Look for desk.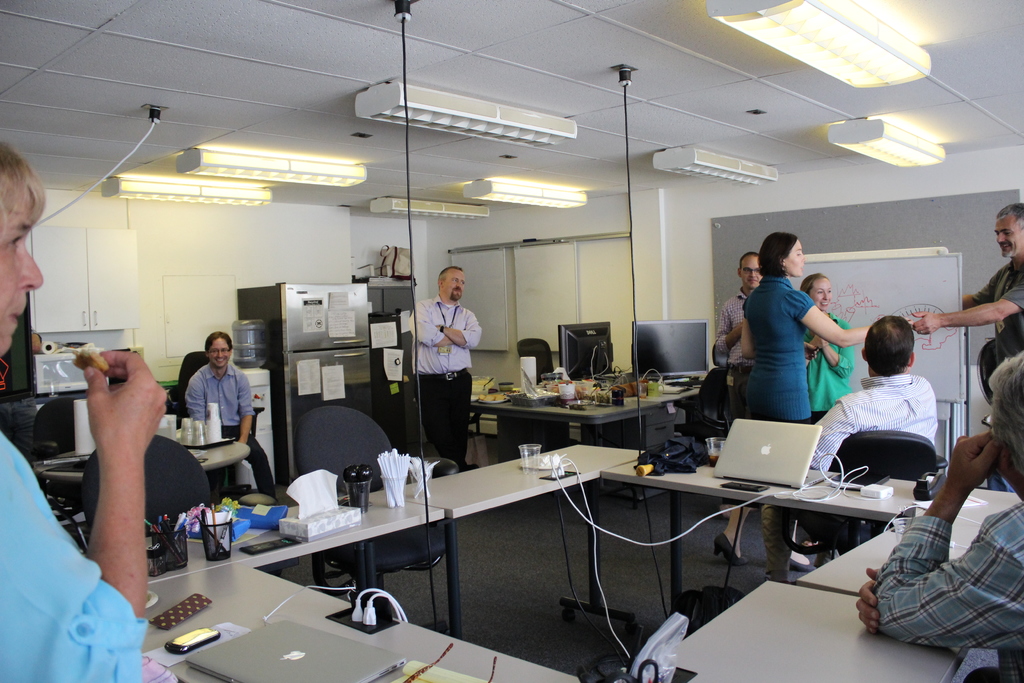
Found: BBox(148, 568, 586, 682).
